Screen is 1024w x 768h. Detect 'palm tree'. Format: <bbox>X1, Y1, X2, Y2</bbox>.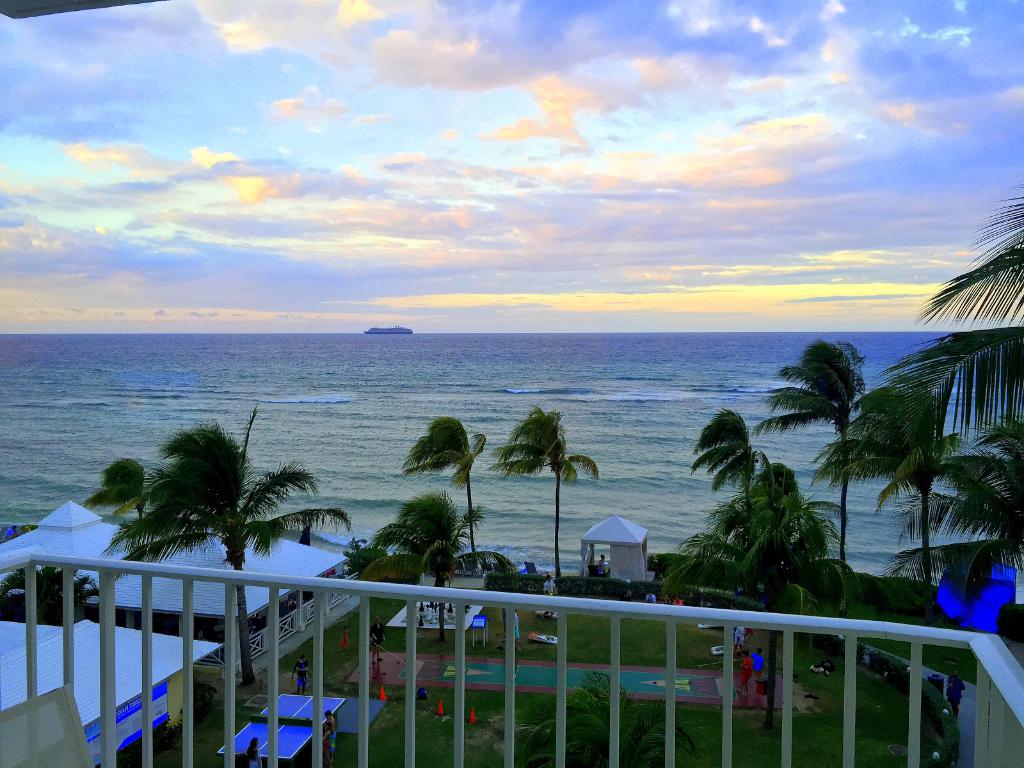
<bbox>83, 450, 153, 525</bbox>.
